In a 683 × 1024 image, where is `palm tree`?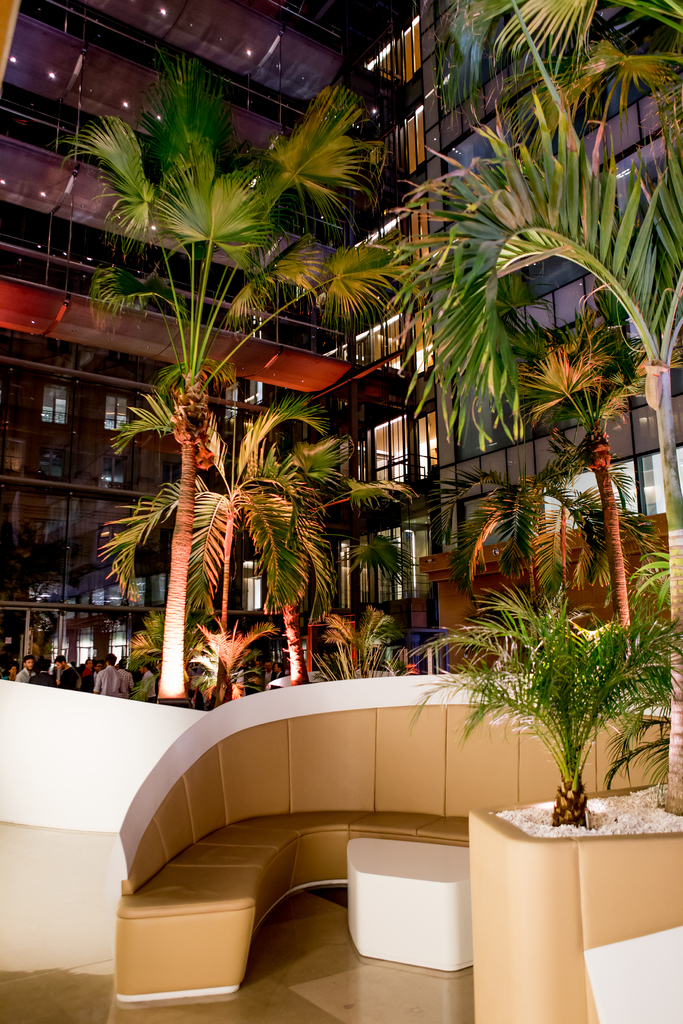
x1=99 y1=115 x2=298 y2=734.
